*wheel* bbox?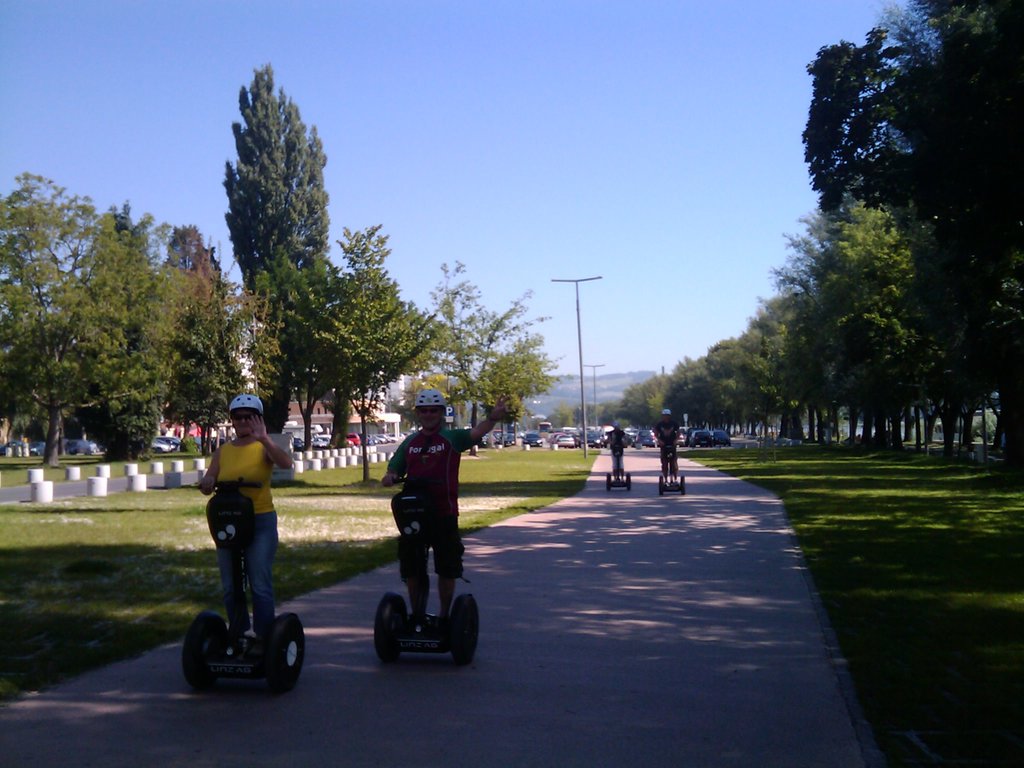
BBox(266, 619, 305, 682)
